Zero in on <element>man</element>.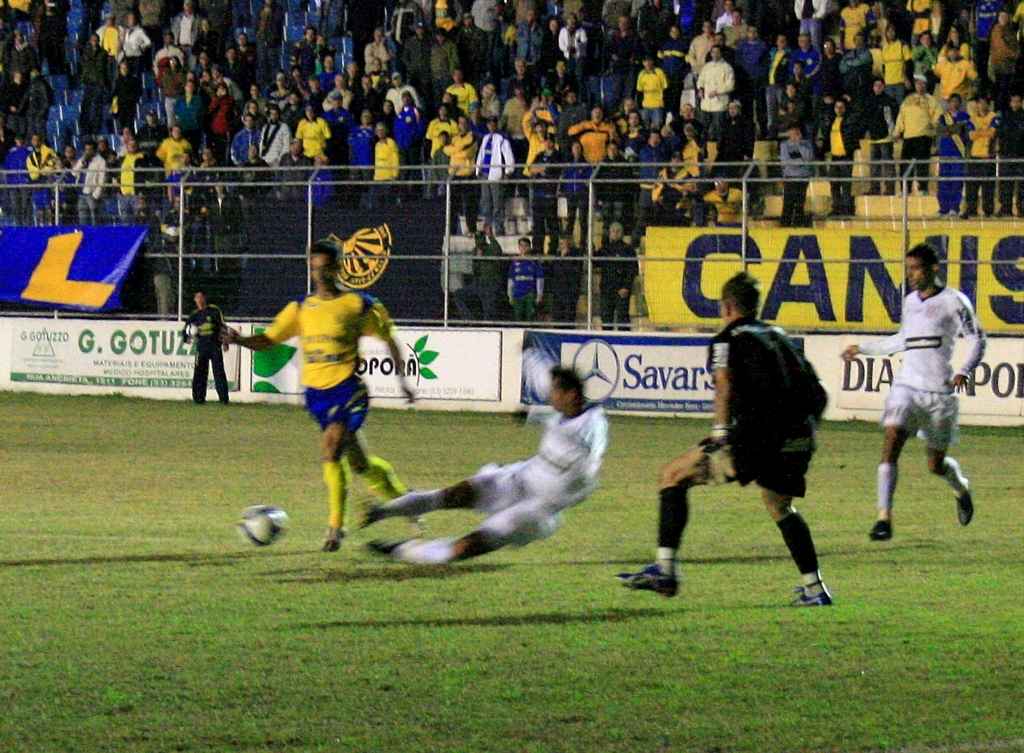
Zeroed in: 232/113/260/167.
